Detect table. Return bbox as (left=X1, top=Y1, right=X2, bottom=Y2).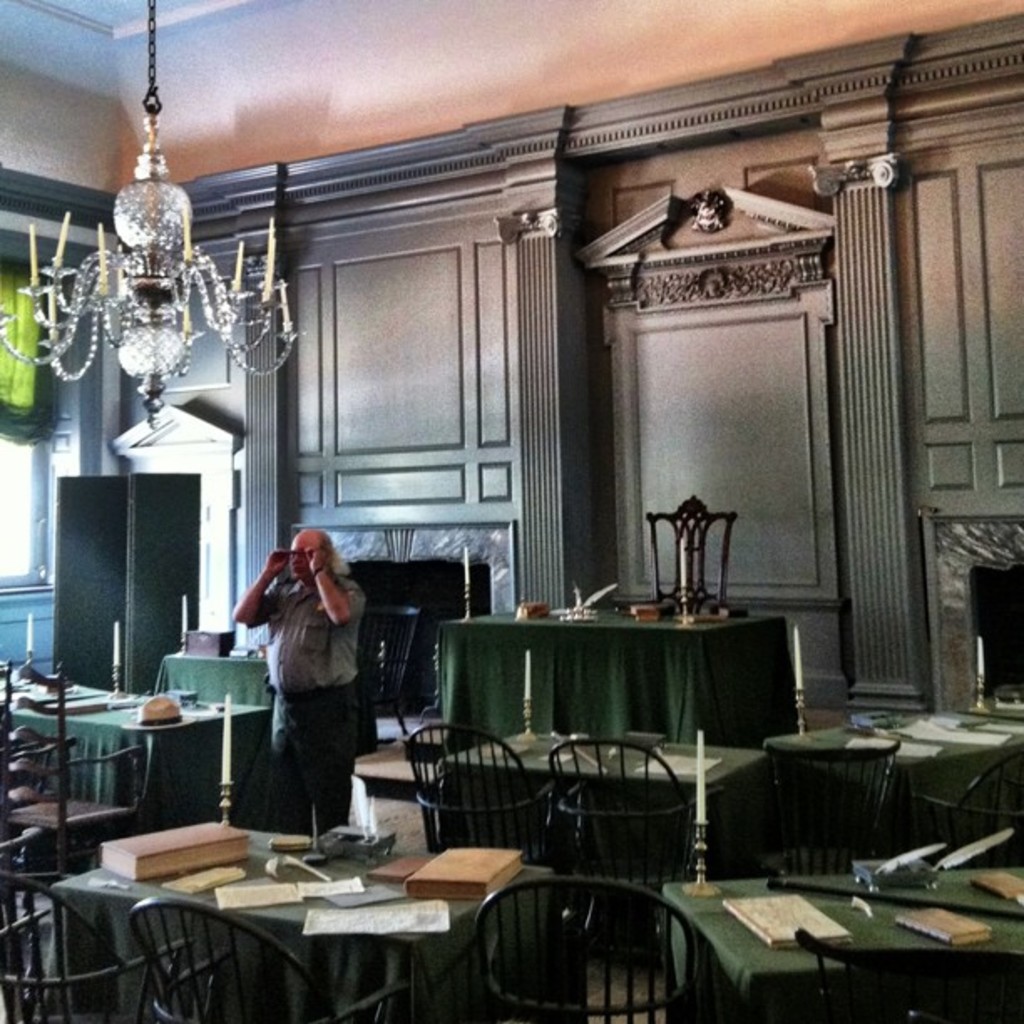
(left=161, top=637, right=376, bottom=751).
